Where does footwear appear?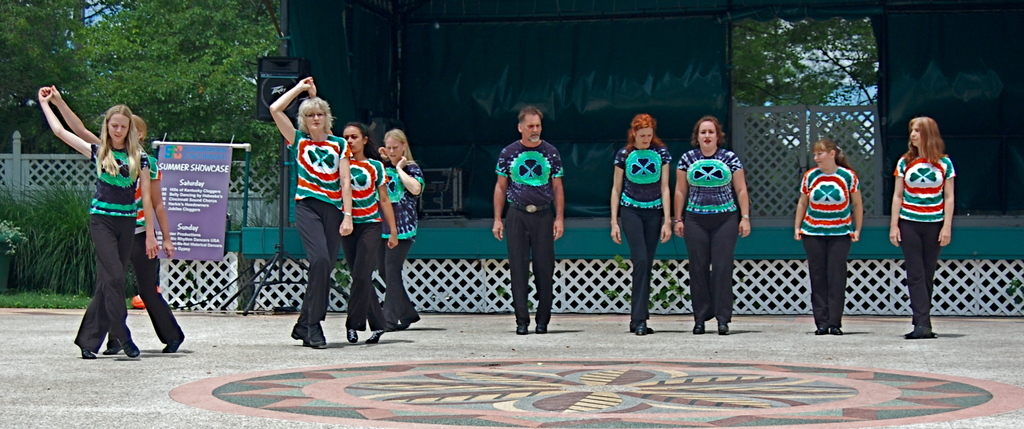
Appears at x1=104 y1=340 x2=123 y2=356.
